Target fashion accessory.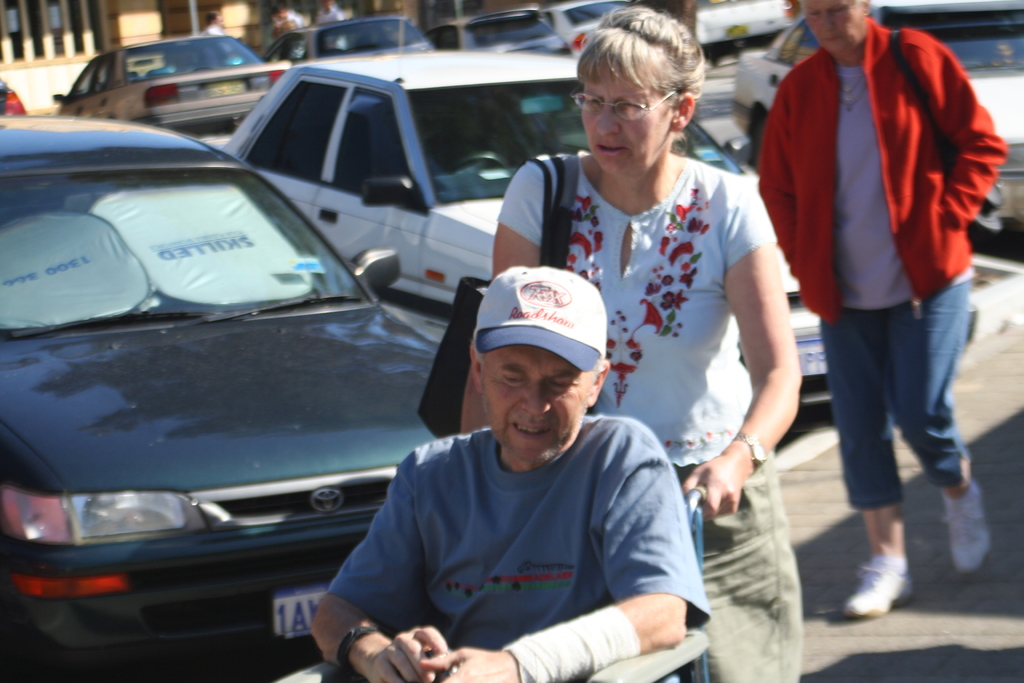
Target region: 730,431,769,470.
